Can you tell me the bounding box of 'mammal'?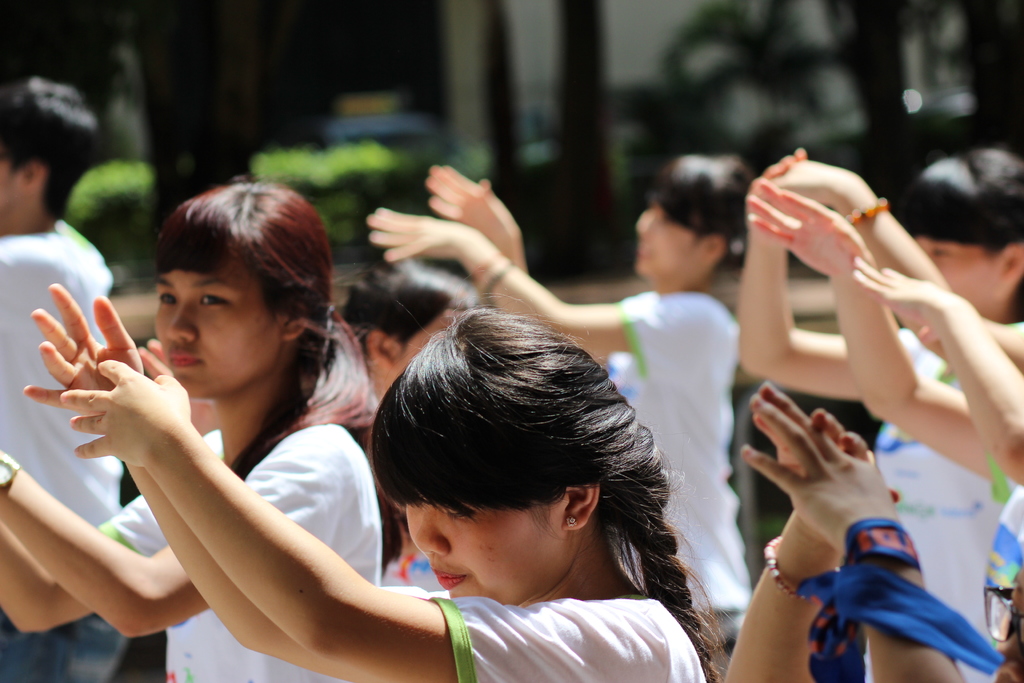
BBox(343, 254, 484, 445).
